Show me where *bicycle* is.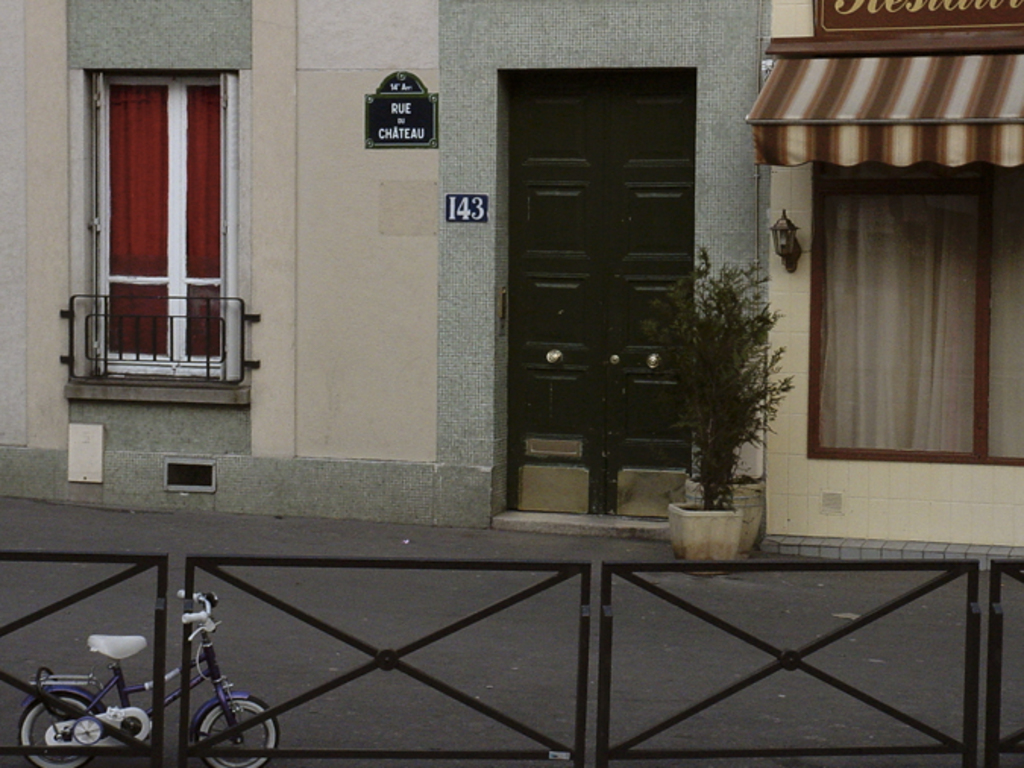
*bicycle* is at (left=17, top=572, right=288, bottom=765).
